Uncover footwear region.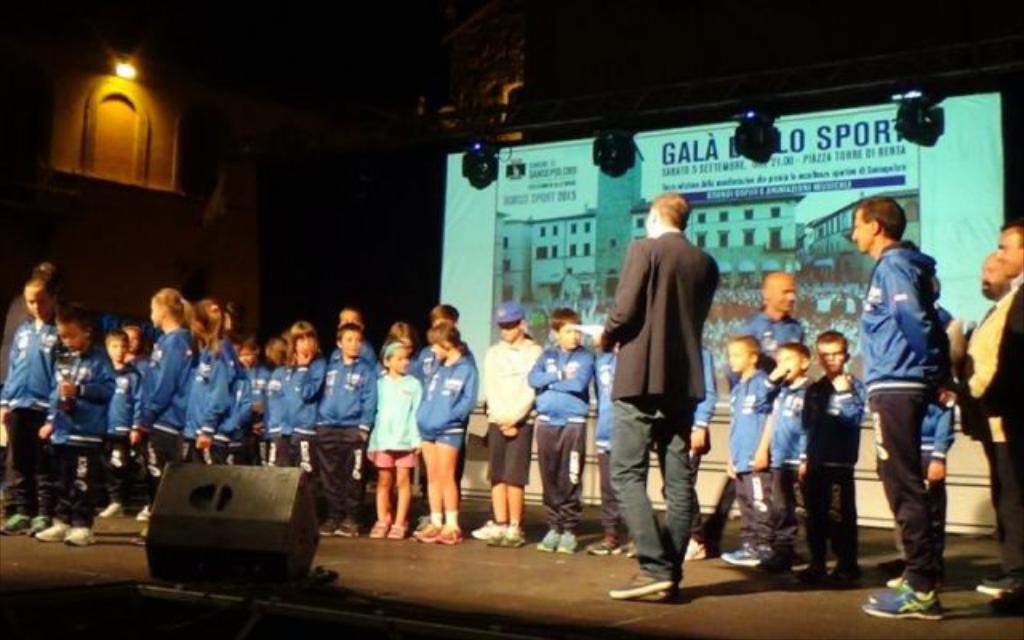
Uncovered: (x1=413, y1=522, x2=438, y2=536).
